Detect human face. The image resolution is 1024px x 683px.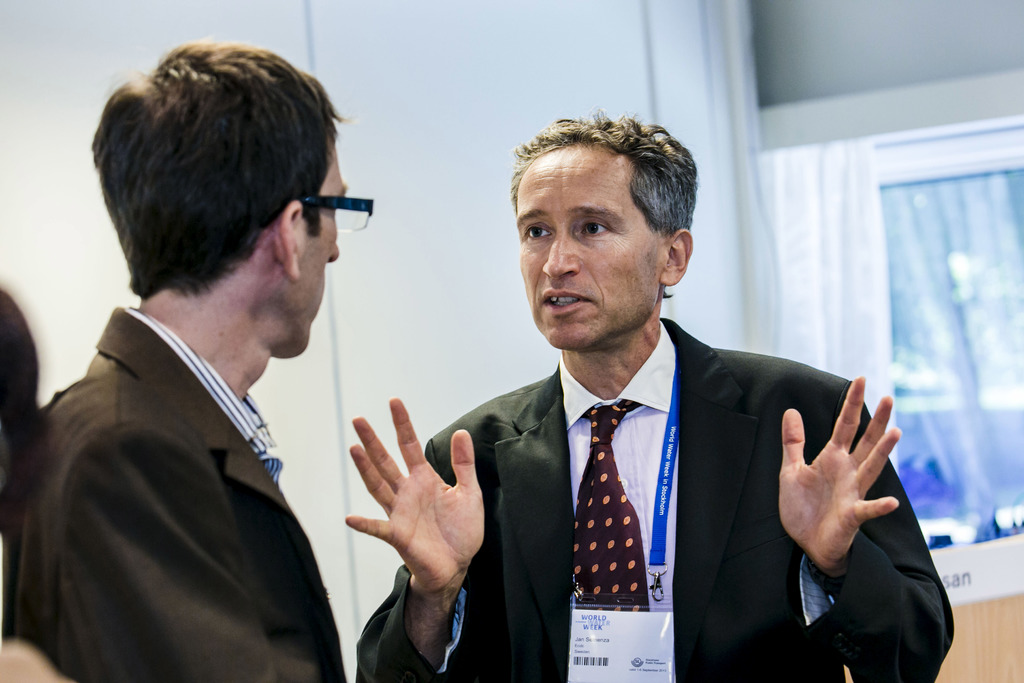
(511, 149, 663, 356).
